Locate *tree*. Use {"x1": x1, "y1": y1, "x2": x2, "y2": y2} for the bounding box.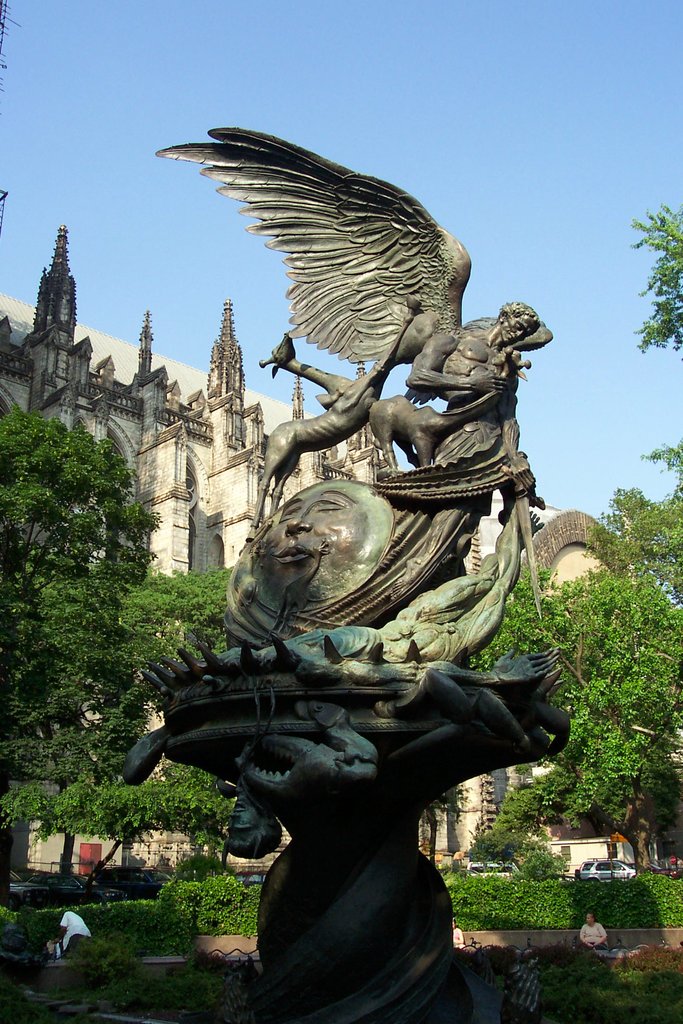
{"x1": 625, "y1": 195, "x2": 682, "y2": 371}.
